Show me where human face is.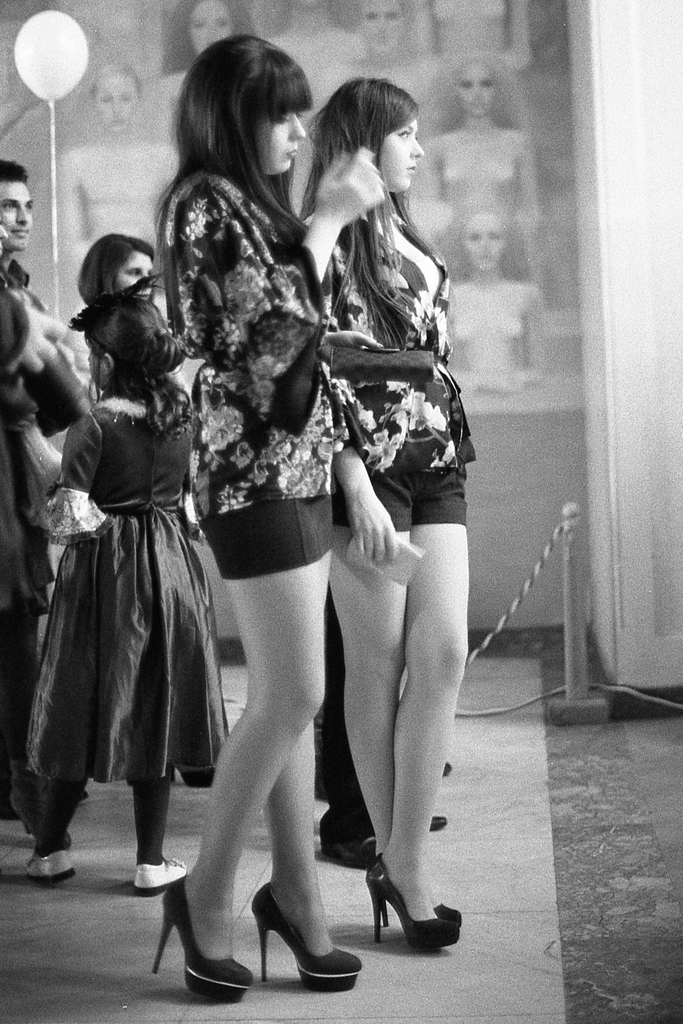
human face is at (left=193, top=0, right=230, bottom=47).
